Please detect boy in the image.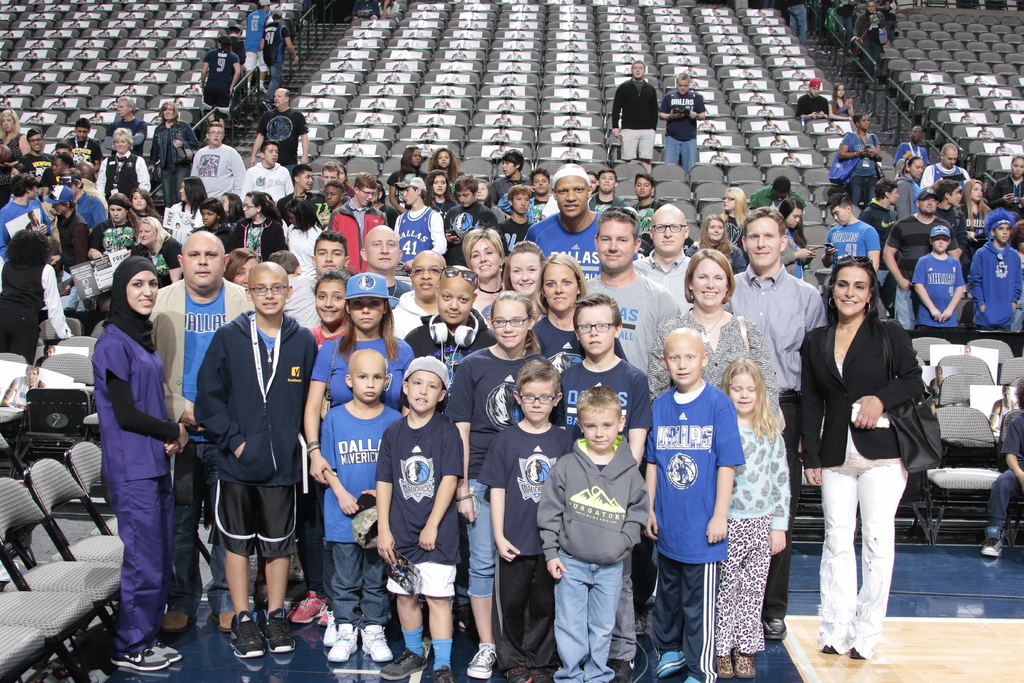
401 262 495 399.
